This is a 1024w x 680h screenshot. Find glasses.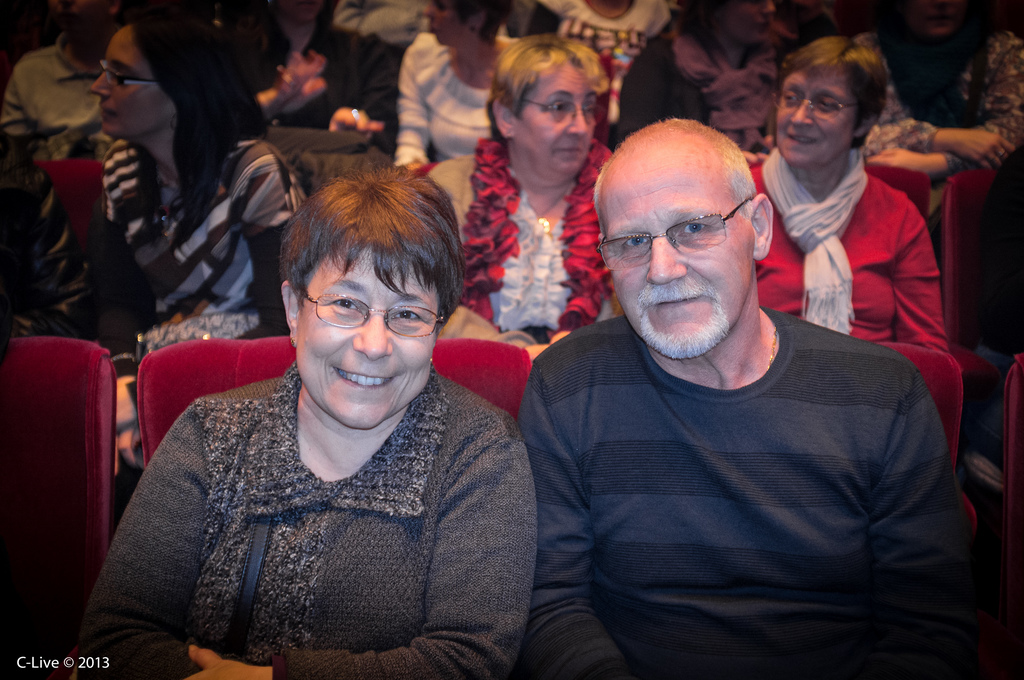
Bounding box: {"x1": 98, "y1": 59, "x2": 159, "y2": 92}.
